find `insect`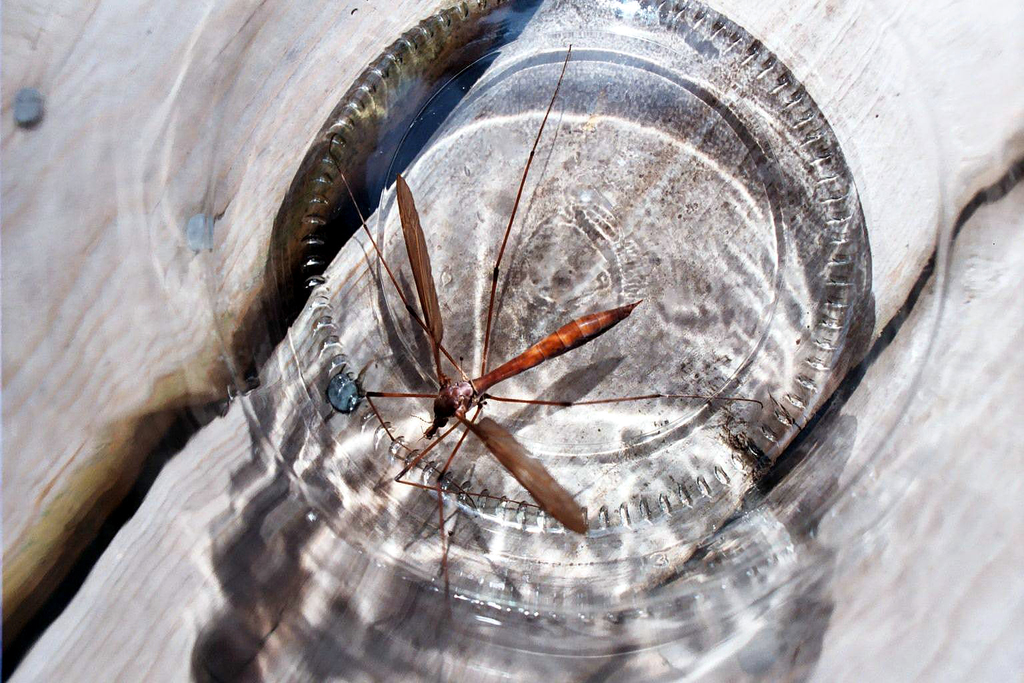
l=185, t=210, r=214, b=248
